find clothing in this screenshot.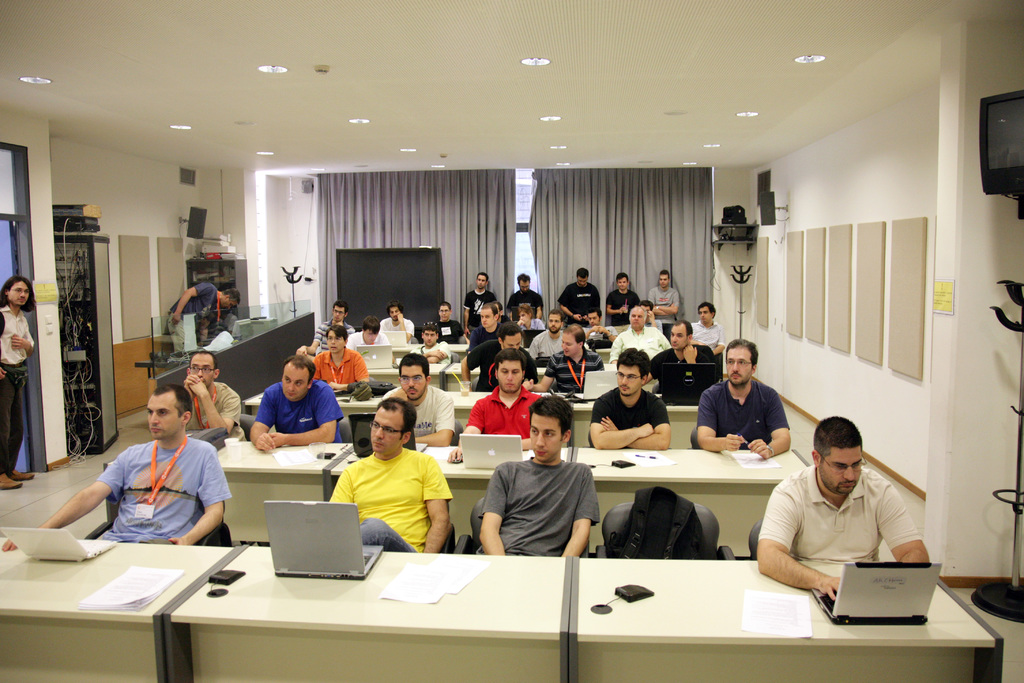
The bounding box for clothing is box=[311, 347, 369, 388].
